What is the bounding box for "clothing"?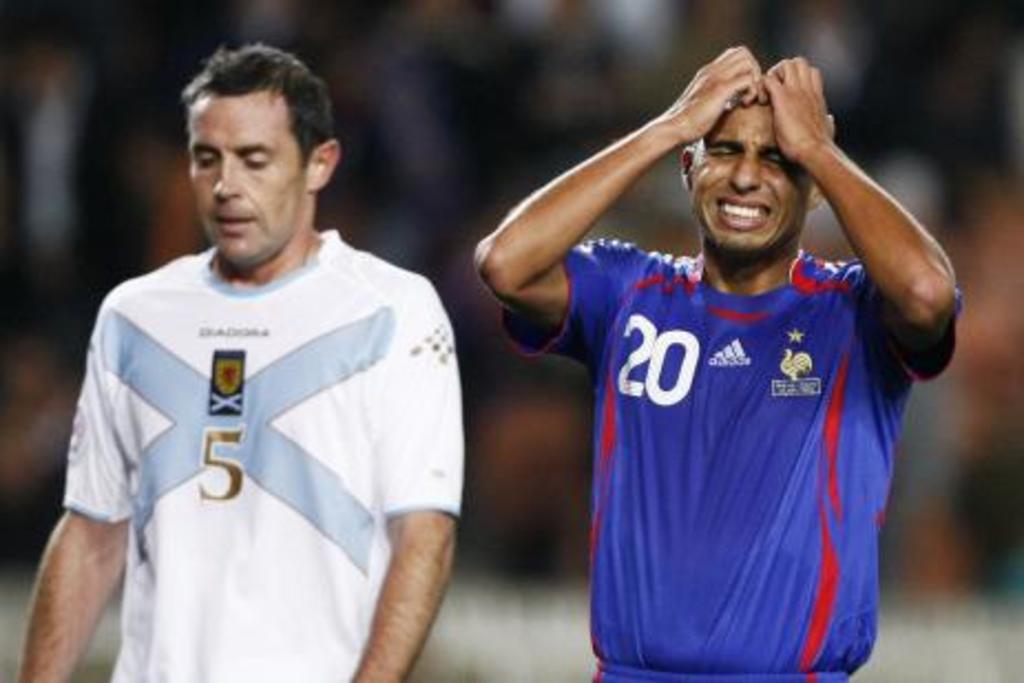
x1=31, y1=197, x2=453, y2=670.
